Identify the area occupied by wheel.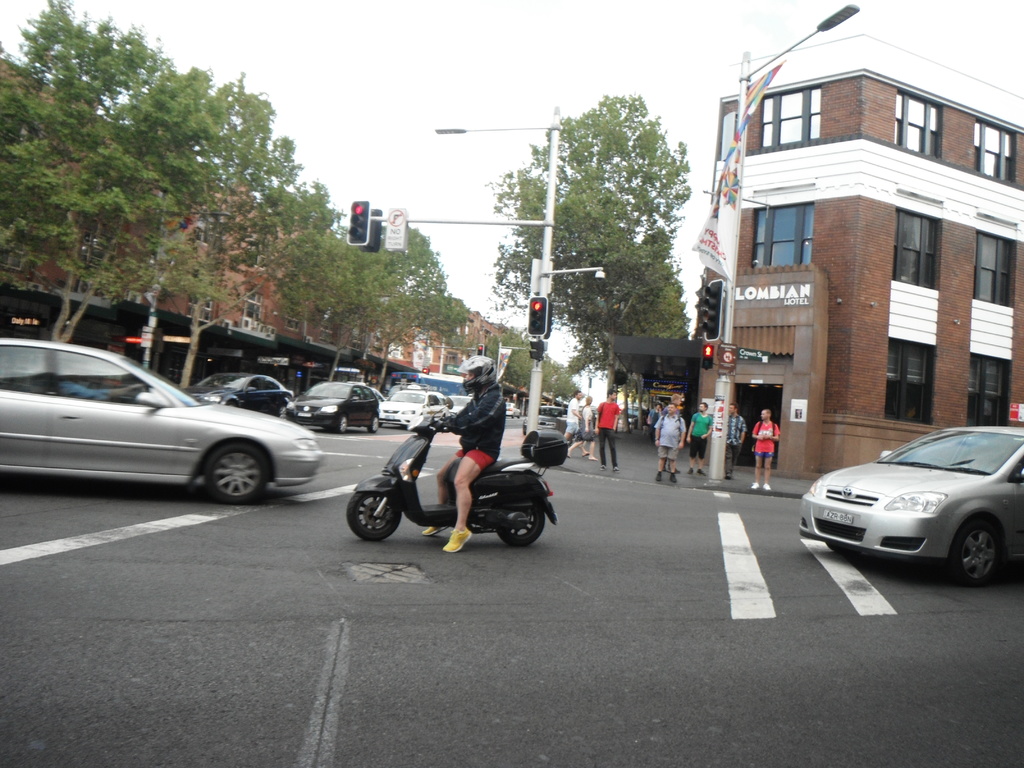
Area: (left=829, top=545, right=858, bottom=560).
